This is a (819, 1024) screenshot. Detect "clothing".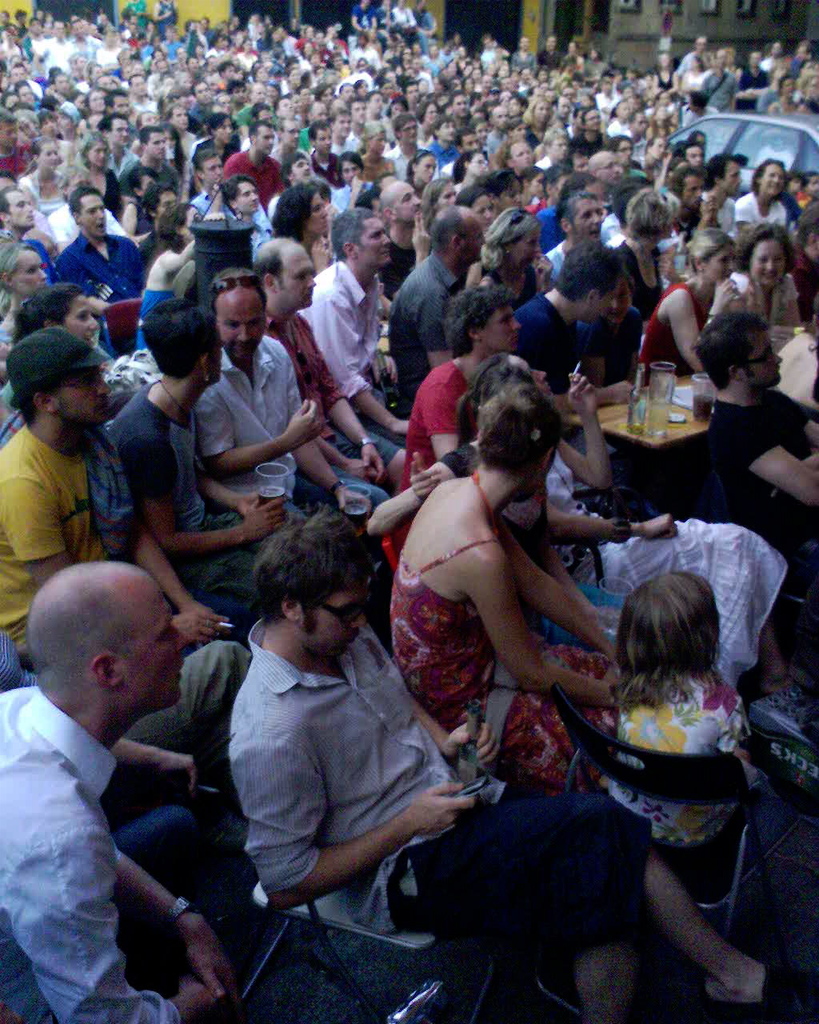
[x1=0, y1=223, x2=48, y2=278].
